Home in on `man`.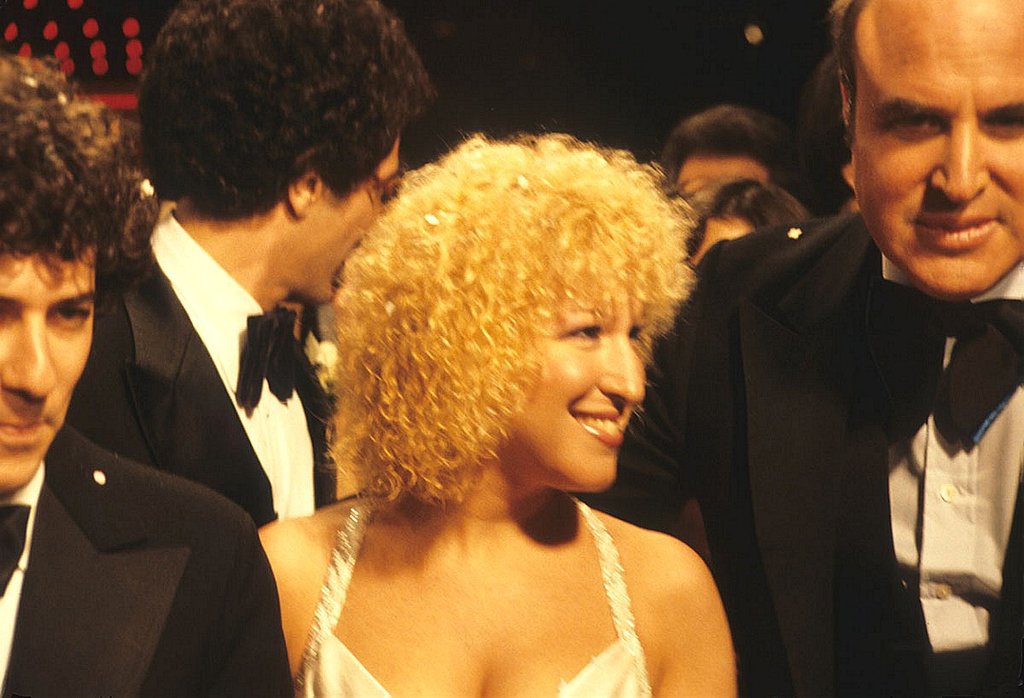
Homed in at locate(666, 20, 1023, 690).
